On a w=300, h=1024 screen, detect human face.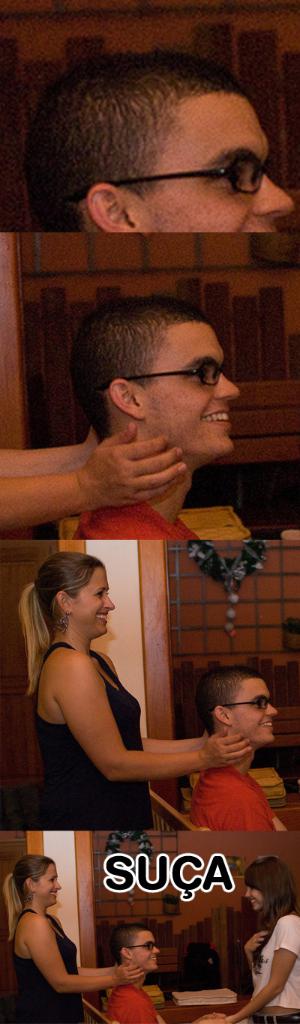
box(140, 90, 298, 235).
